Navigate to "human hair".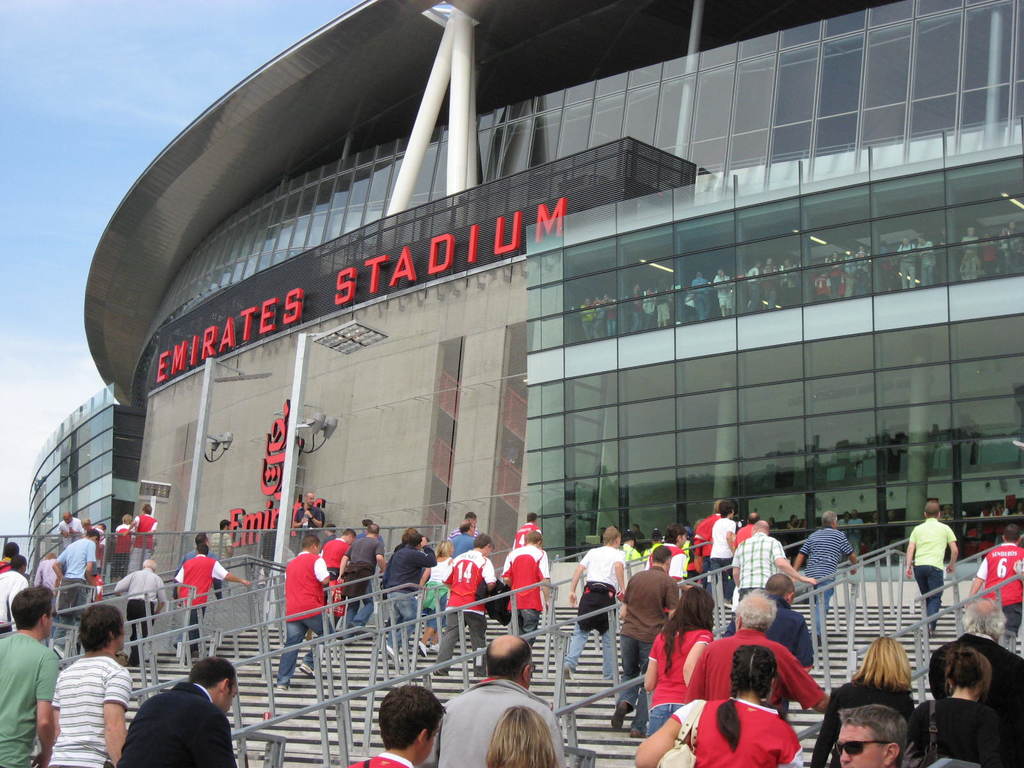
Navigation target: bbox(10, 555, 28, 570).
